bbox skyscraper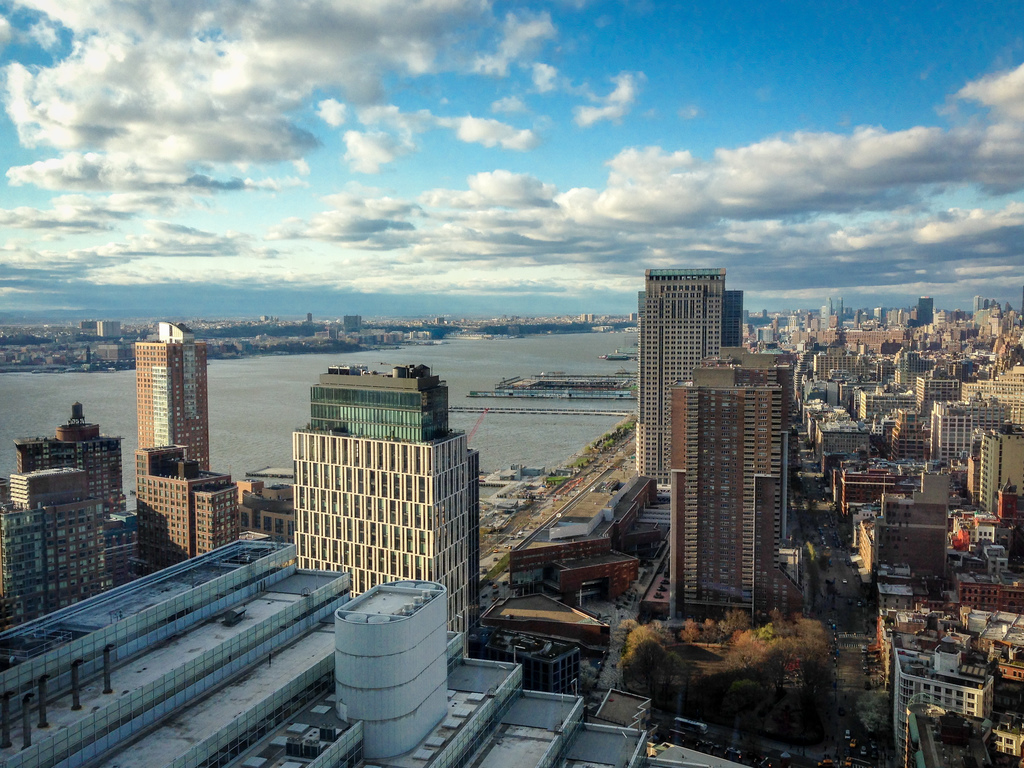
<box>259,376,486,628</box>
